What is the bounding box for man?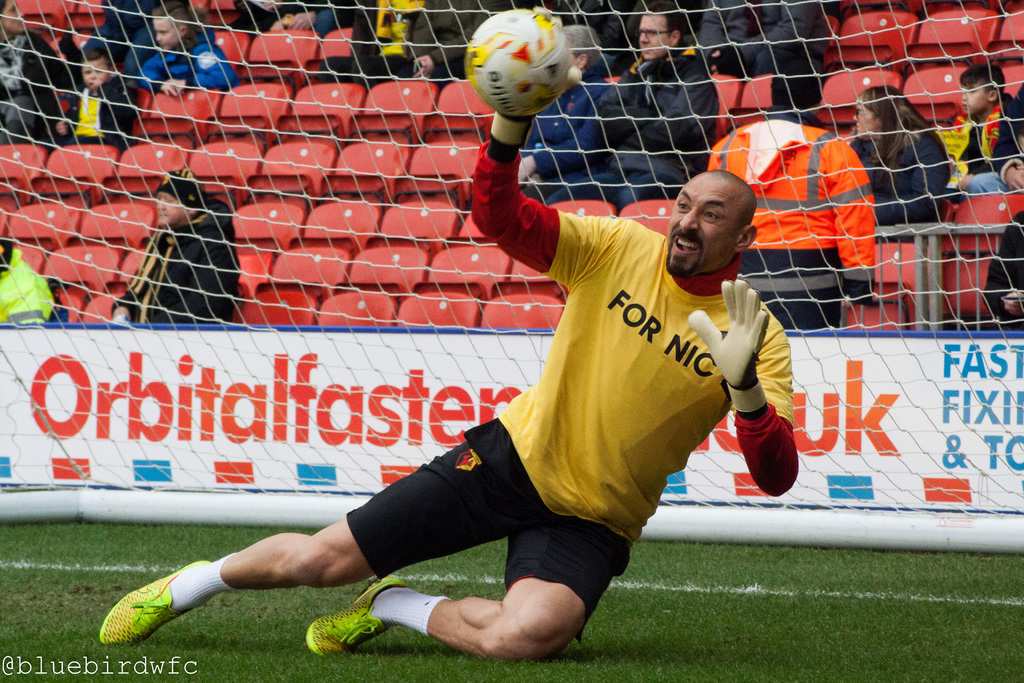
rect(404, 0, 495, 72).
